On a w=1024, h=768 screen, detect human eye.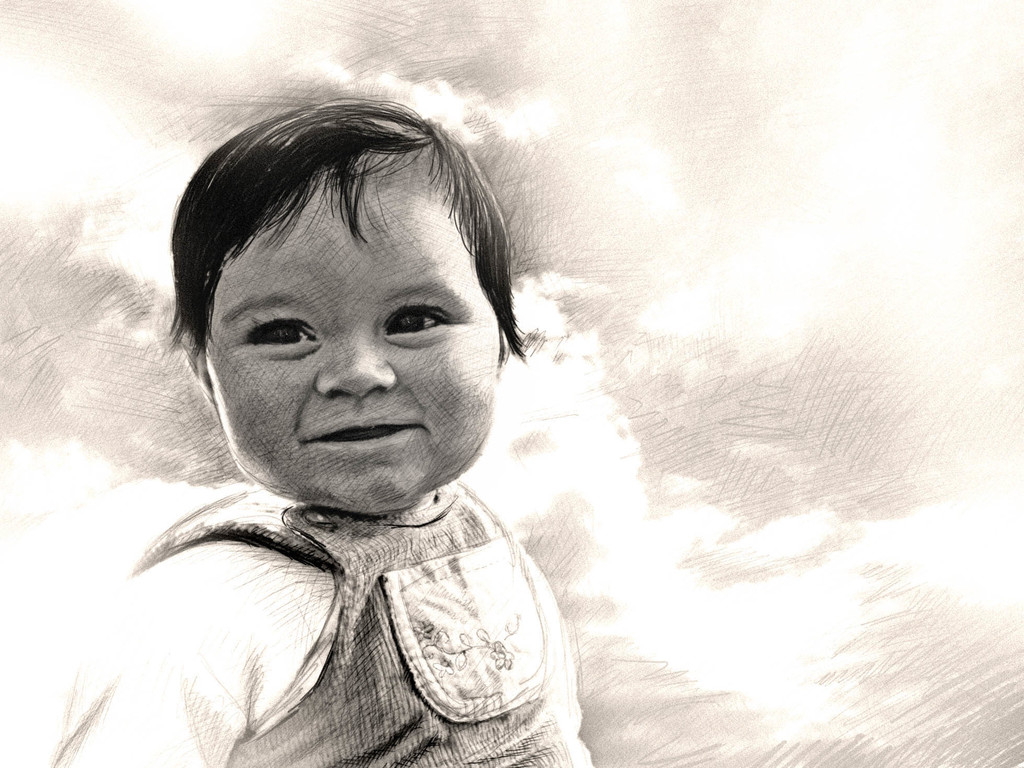
239 307 324 360.
